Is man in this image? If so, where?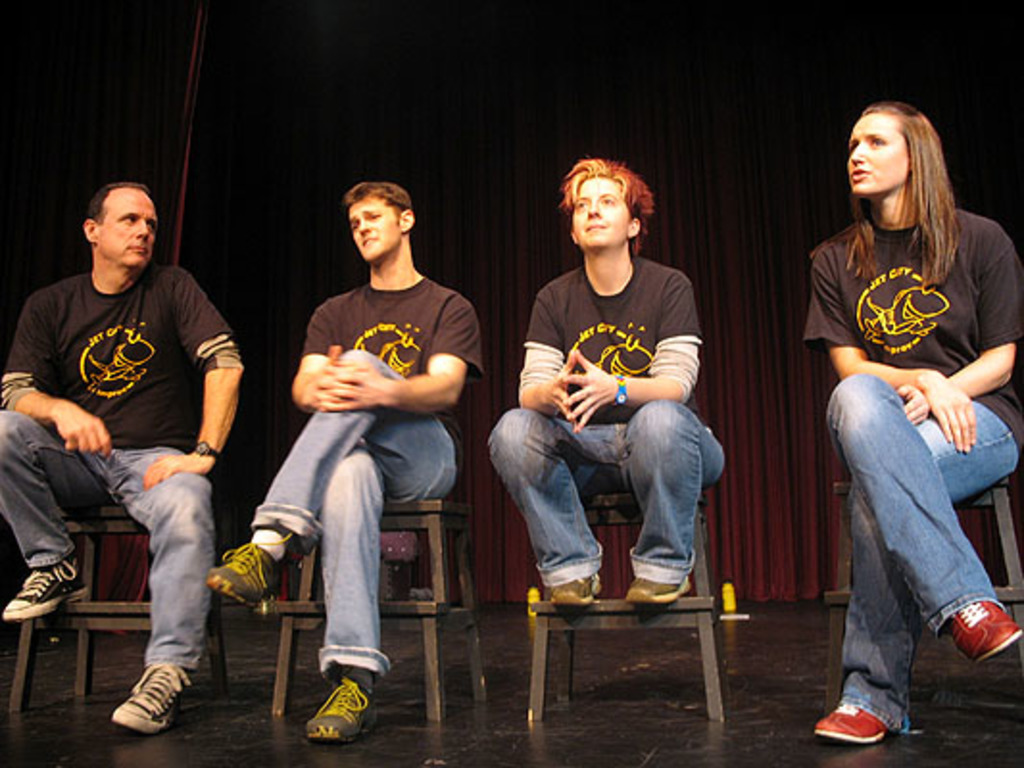
Yes, at 17,156,252,739.
